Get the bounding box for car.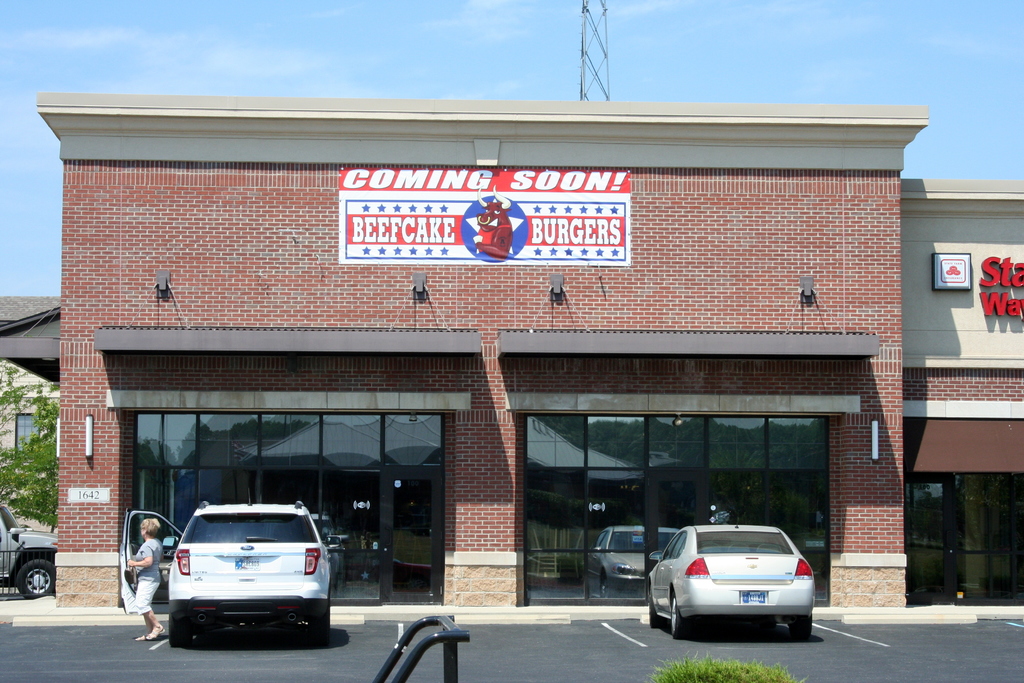
bbox=[654, 534, 820, 652].
